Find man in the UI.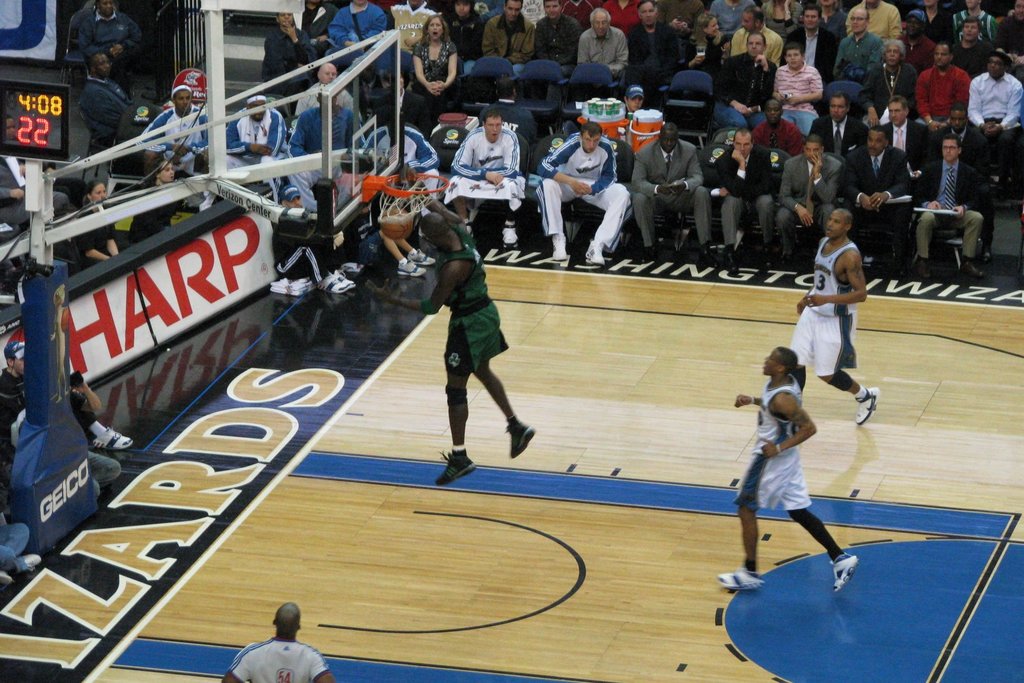
UI element at pyautogui.locateOnScreen(573, 10, 630, 92).
